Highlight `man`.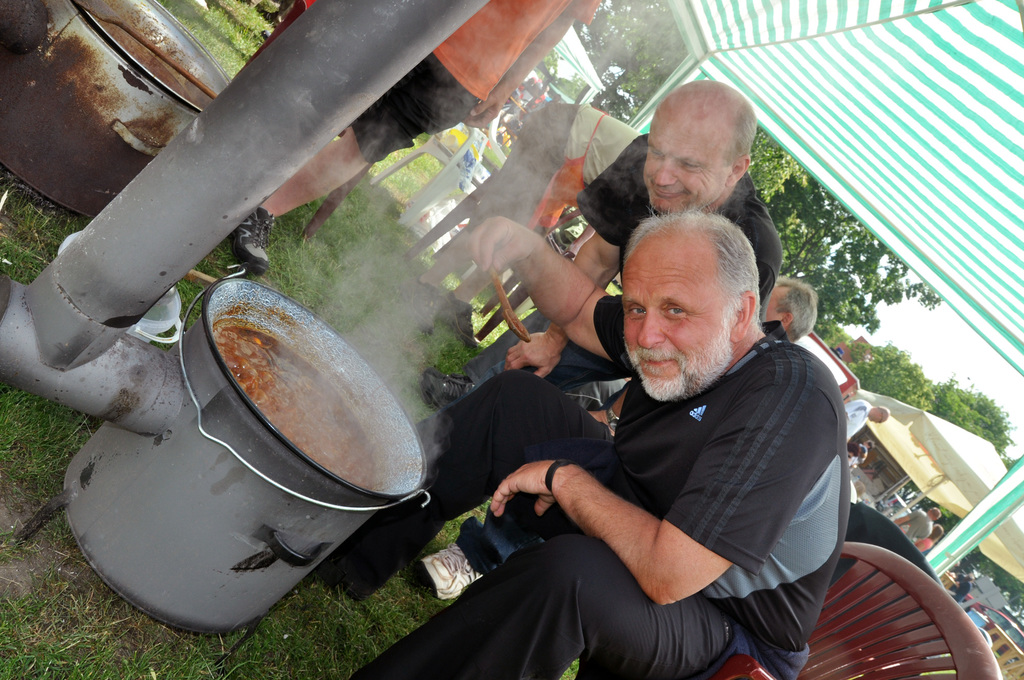
Highlighted region: (955,573,977,603).
